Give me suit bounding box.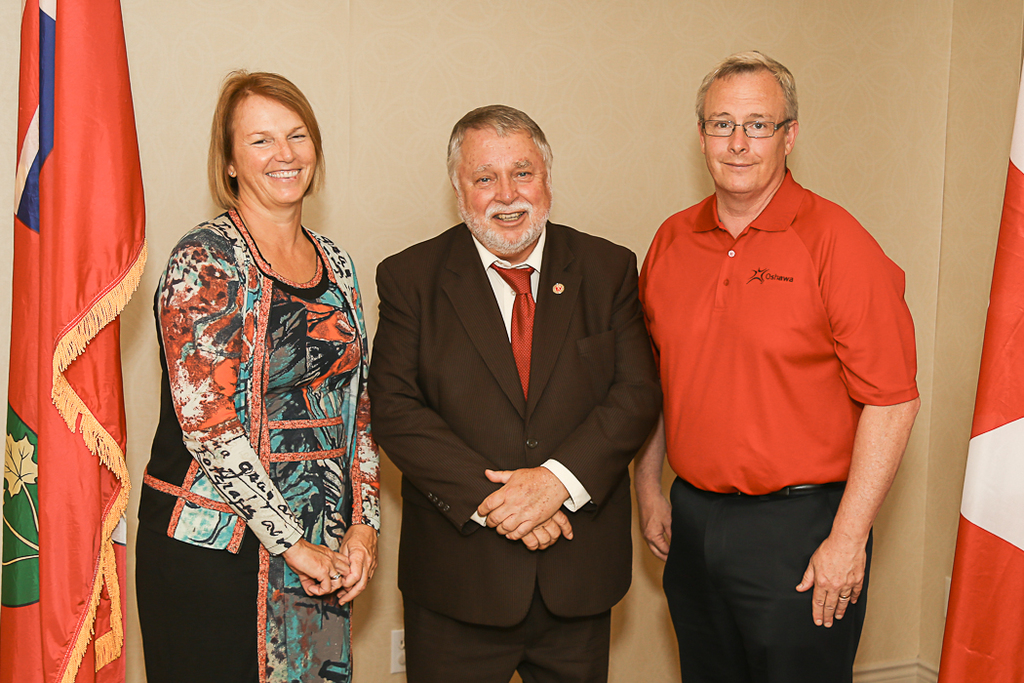
339/143/611/672.
